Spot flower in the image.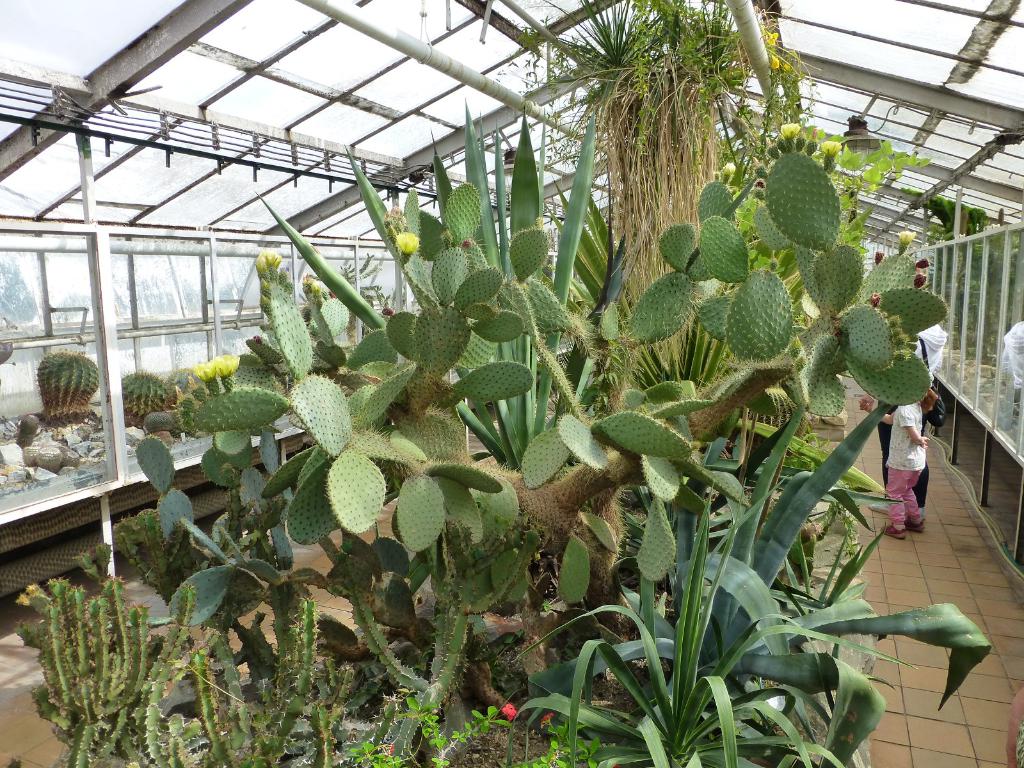
flower found at 758/31/779/45.
